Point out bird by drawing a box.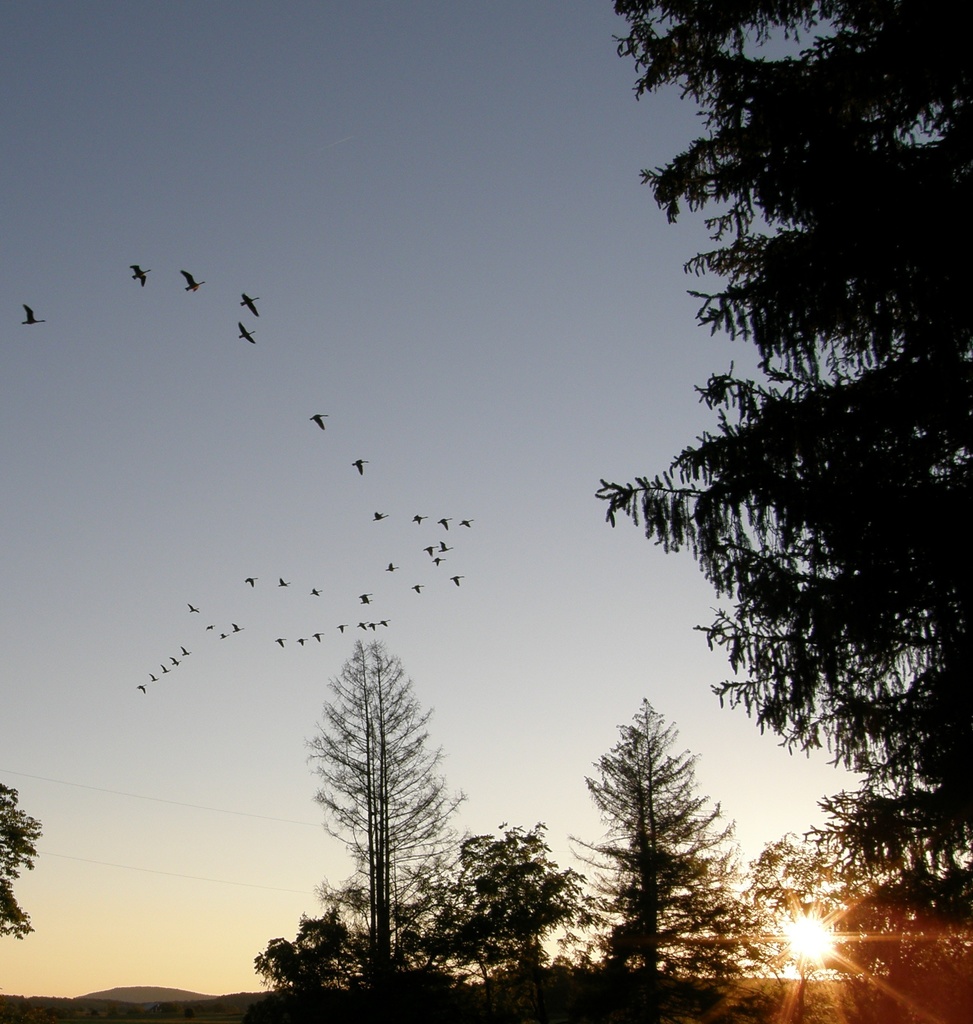
[357,622,362,634].
